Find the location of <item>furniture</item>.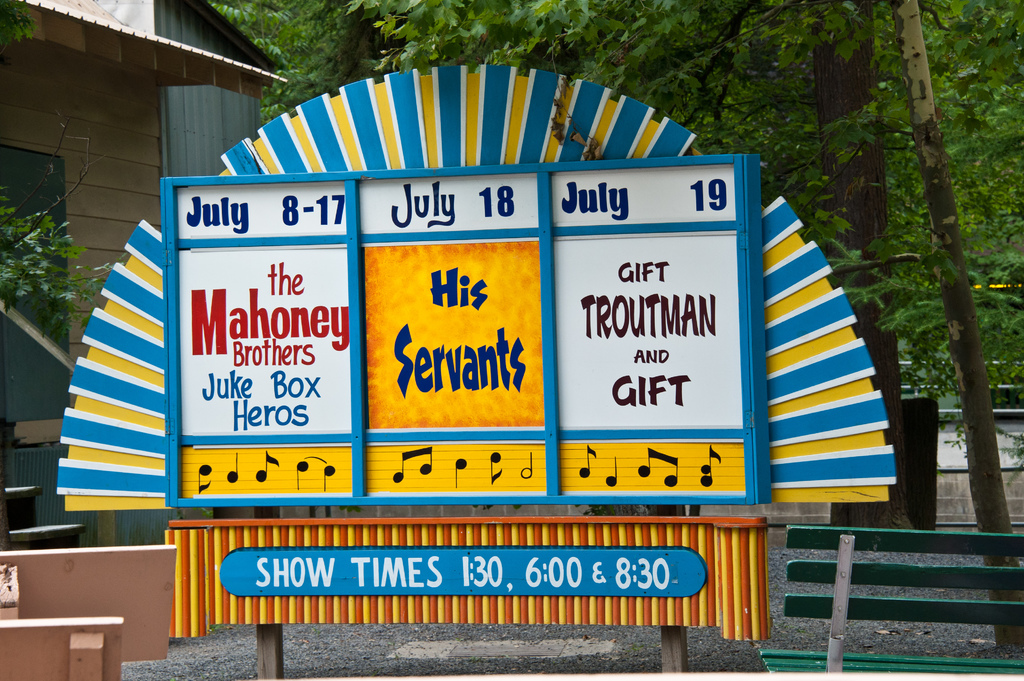
Location: [760, 522, 1023, 680].
